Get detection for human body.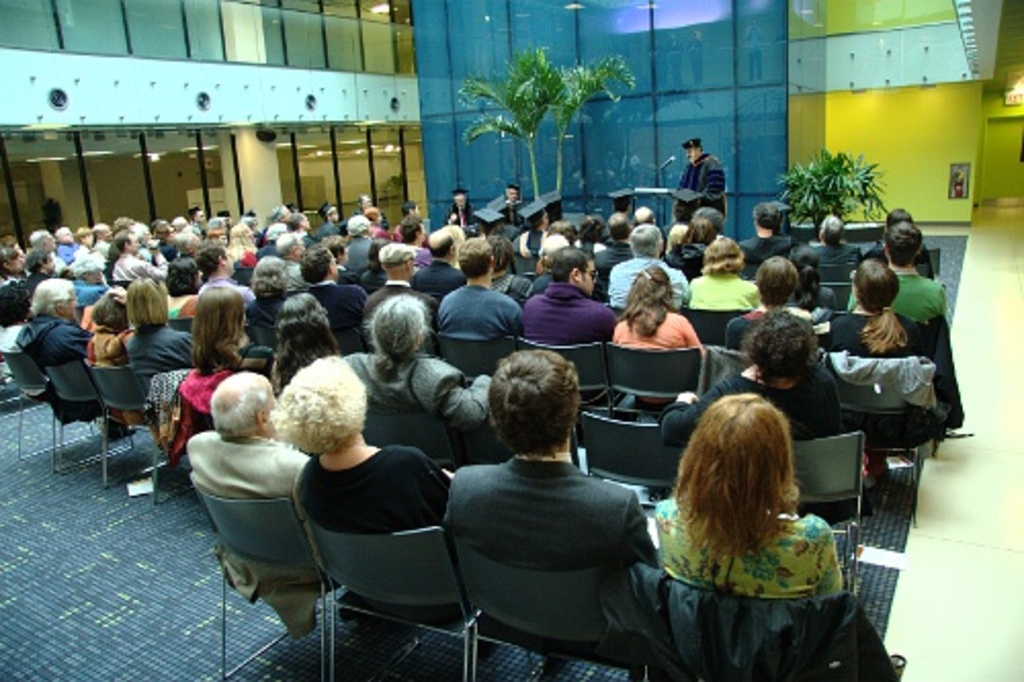
Detection: bbox(674, 152, 727, 215).
